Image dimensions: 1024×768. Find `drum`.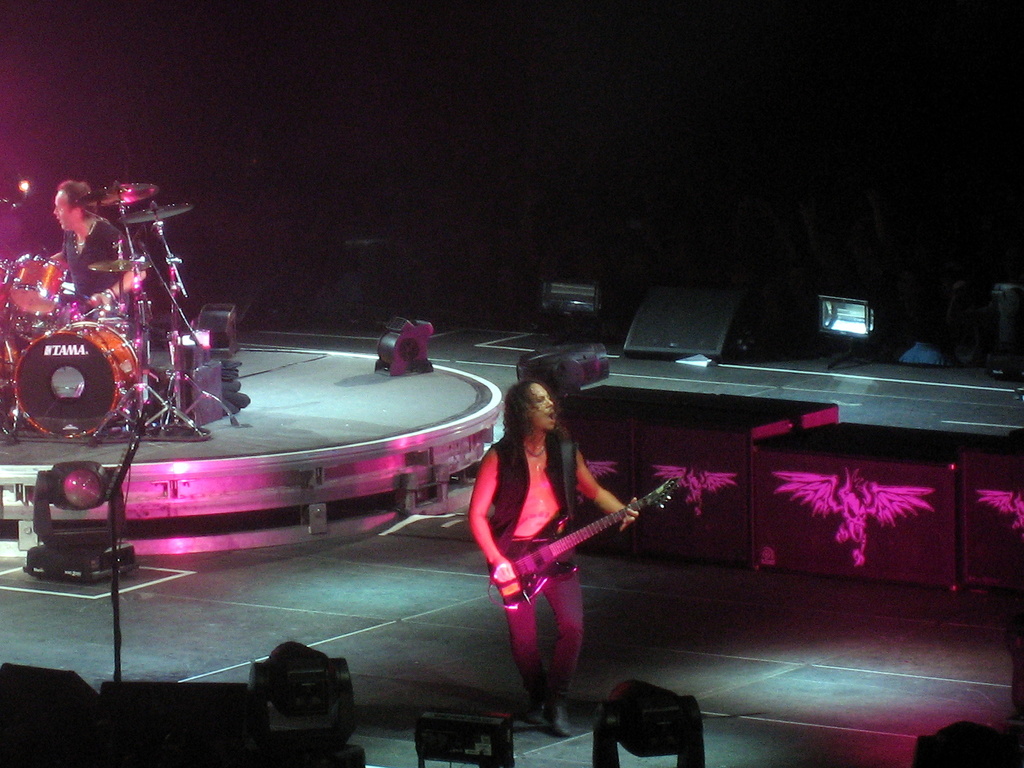
6, 260, 66, 316.
